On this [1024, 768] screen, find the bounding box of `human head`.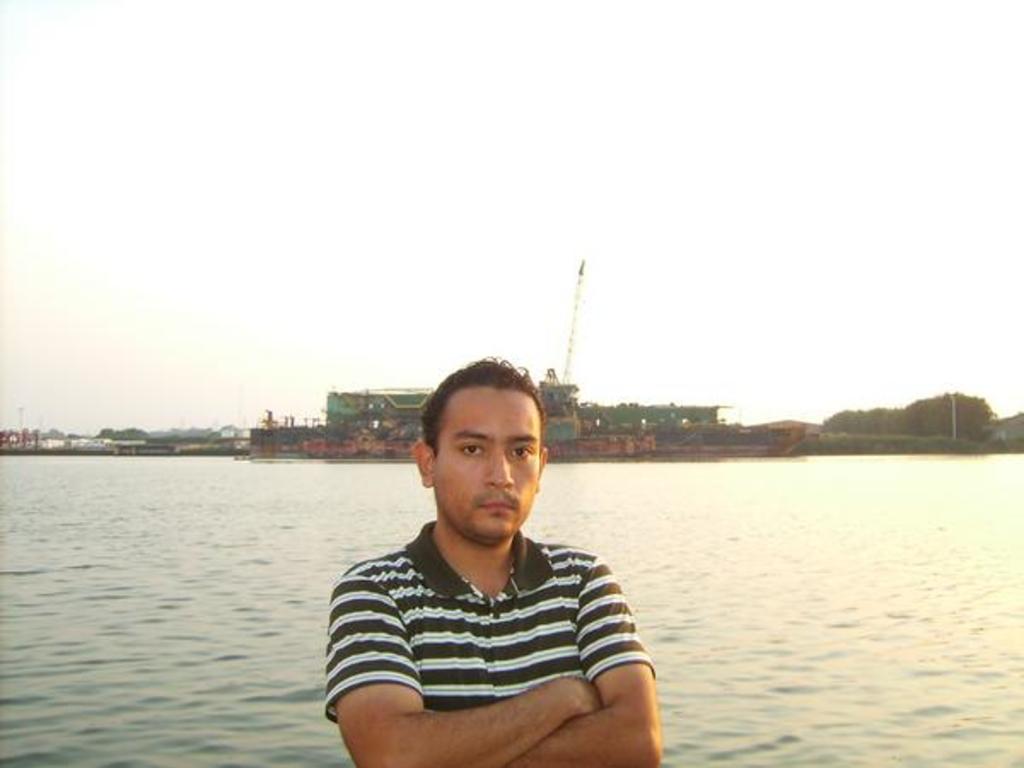
Bounding box: [left=413, top=357, right=546, bottom=536].
